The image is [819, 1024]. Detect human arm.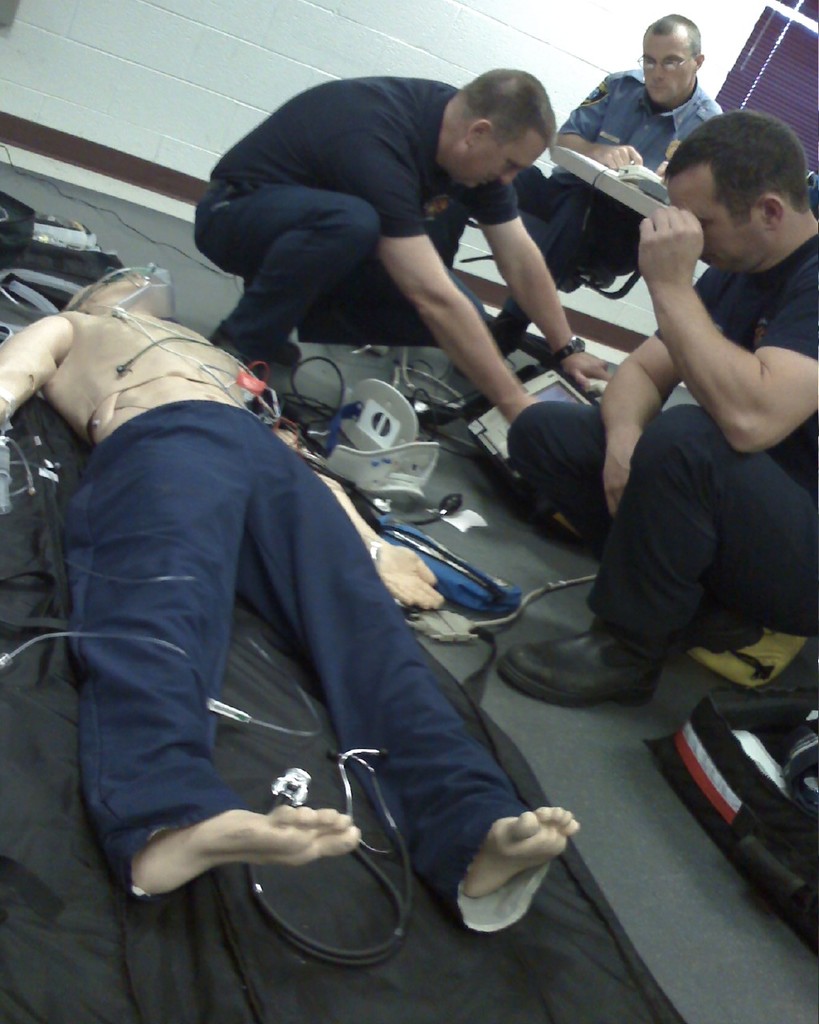
Detection: 644:100:732:181.
